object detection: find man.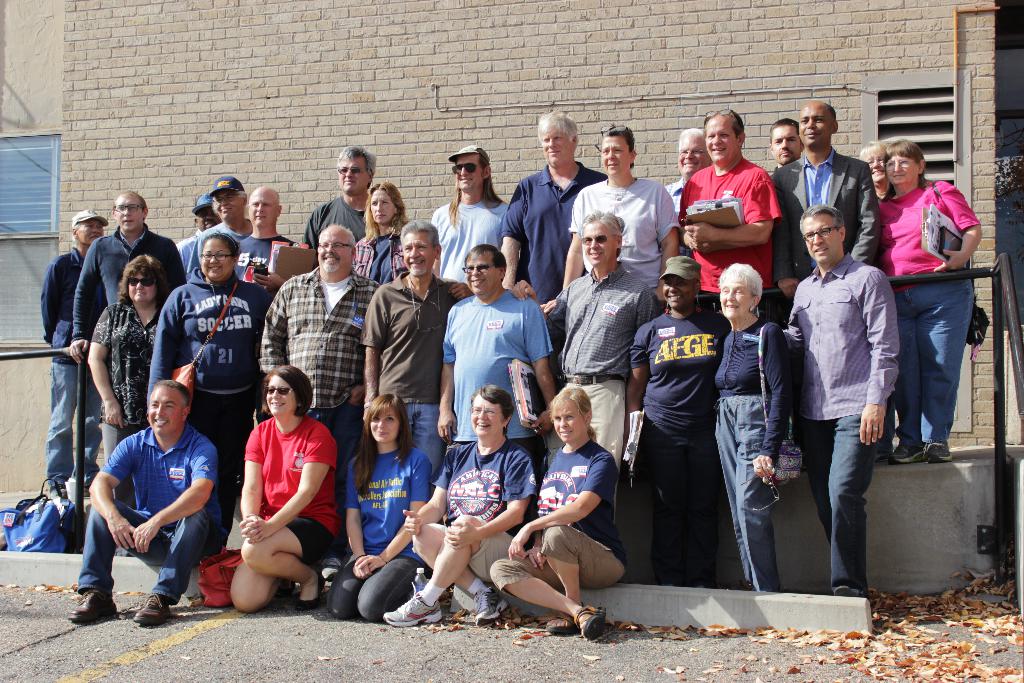
<box>663,125,717,213</box>.
